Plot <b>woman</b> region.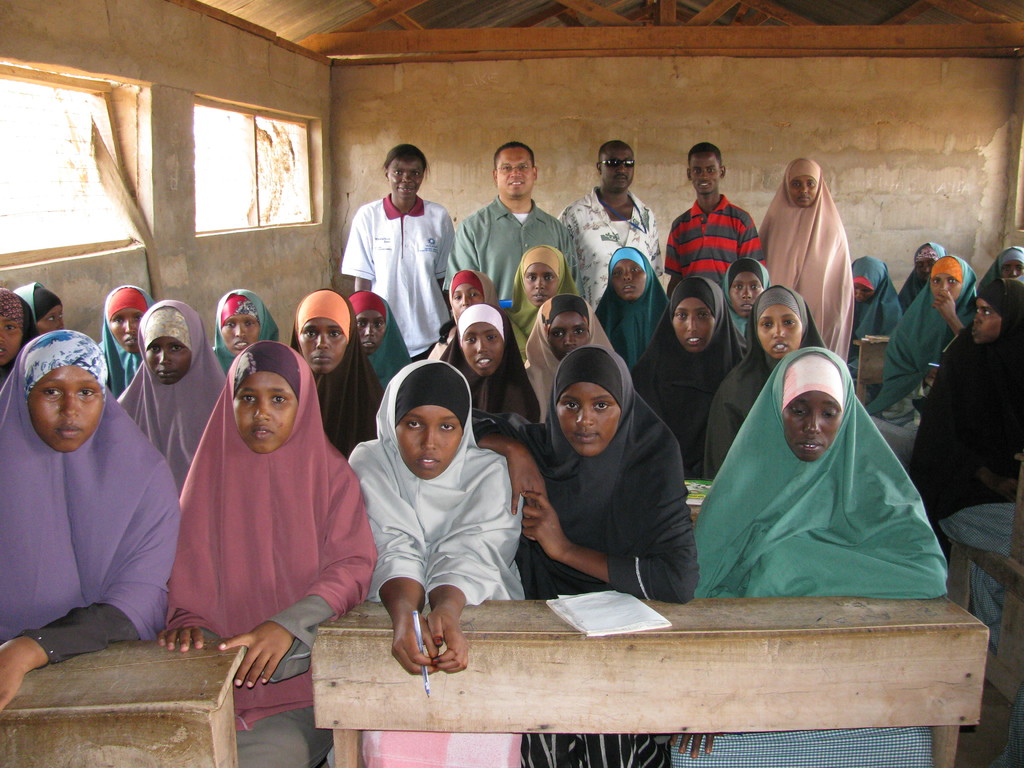
Plotted at crop(913, 285, 1023, 538).
